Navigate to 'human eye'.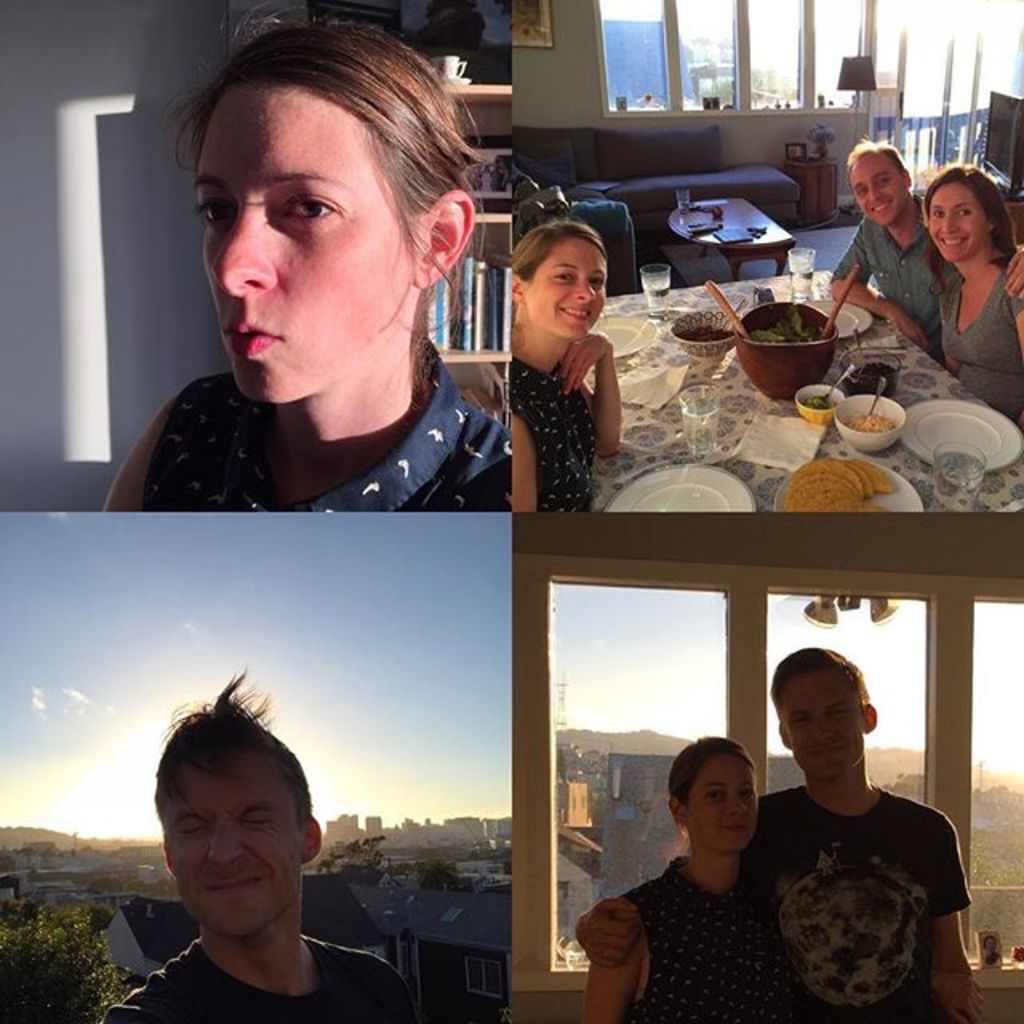
Navigation target: bbox=(554, 274, 573, 283).
